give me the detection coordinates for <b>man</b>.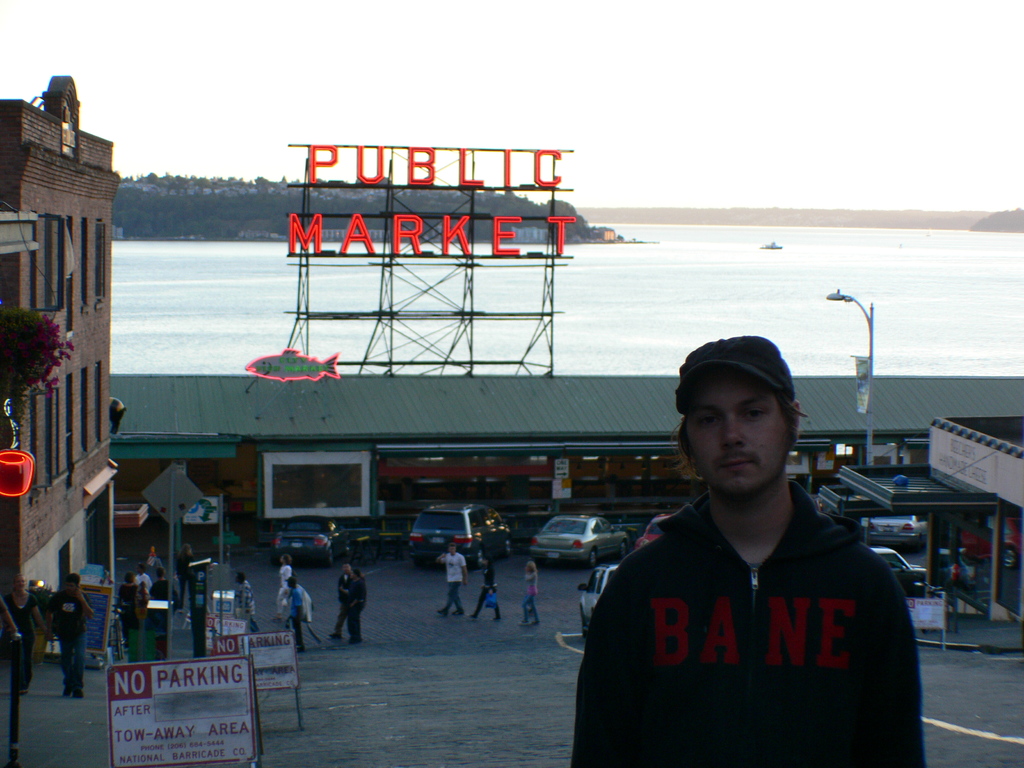
bbox=[147, 566, 169, 631].
